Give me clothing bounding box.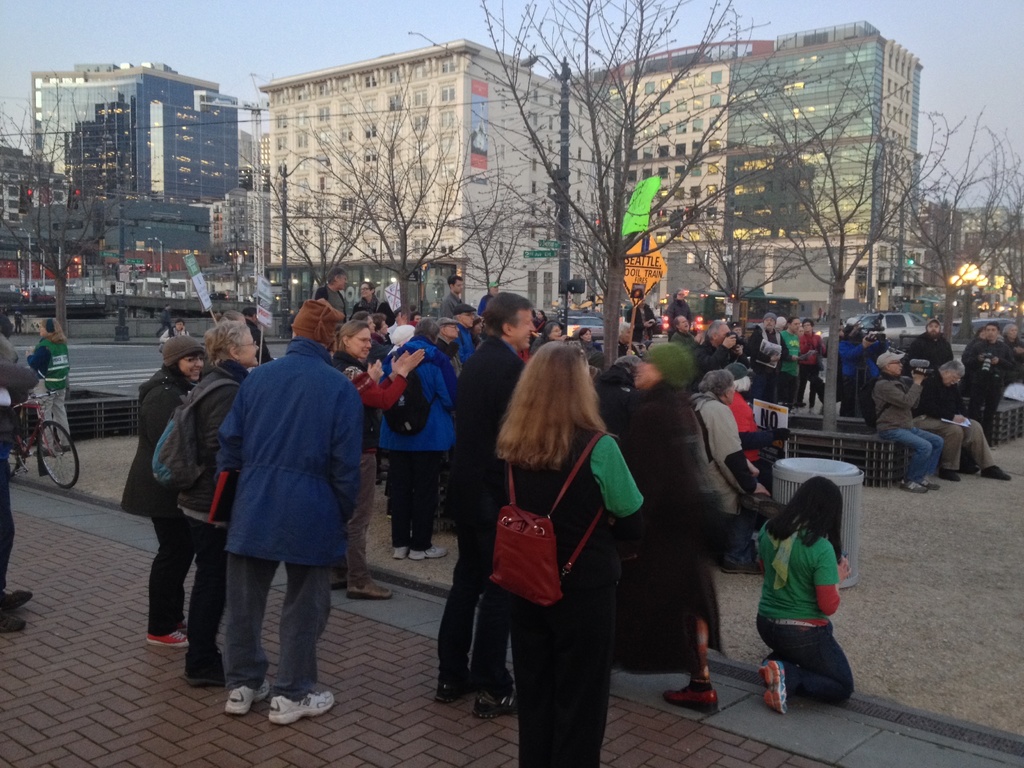
[314,285,348,332].
